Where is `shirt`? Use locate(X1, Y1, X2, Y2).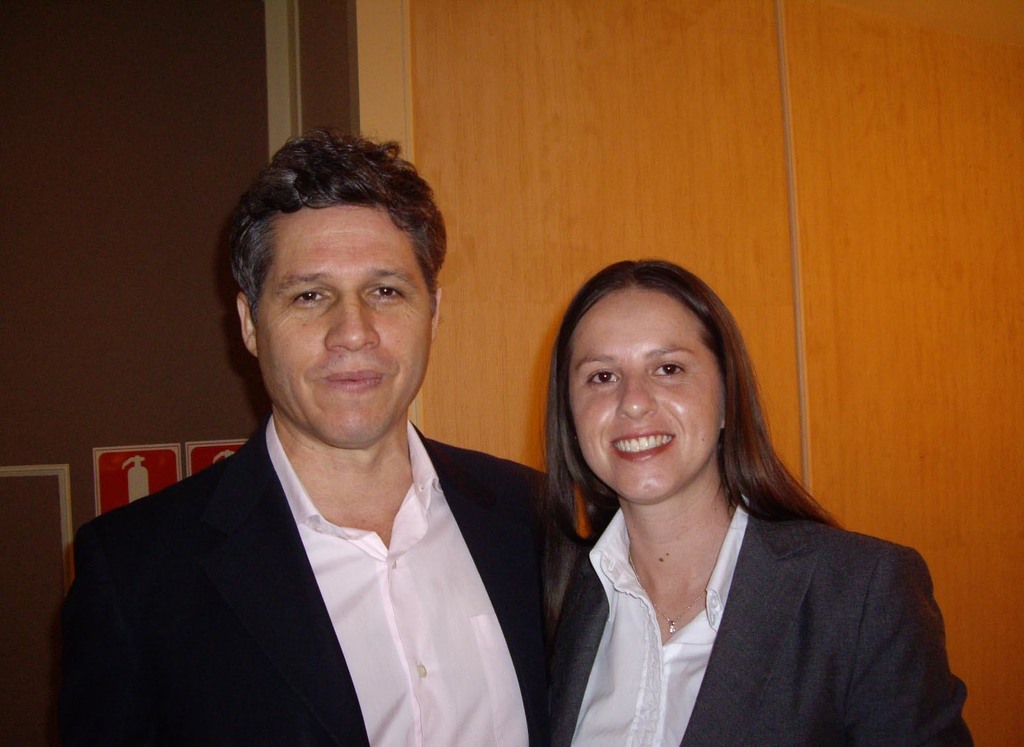
locate(263, 416, 530, 746).
